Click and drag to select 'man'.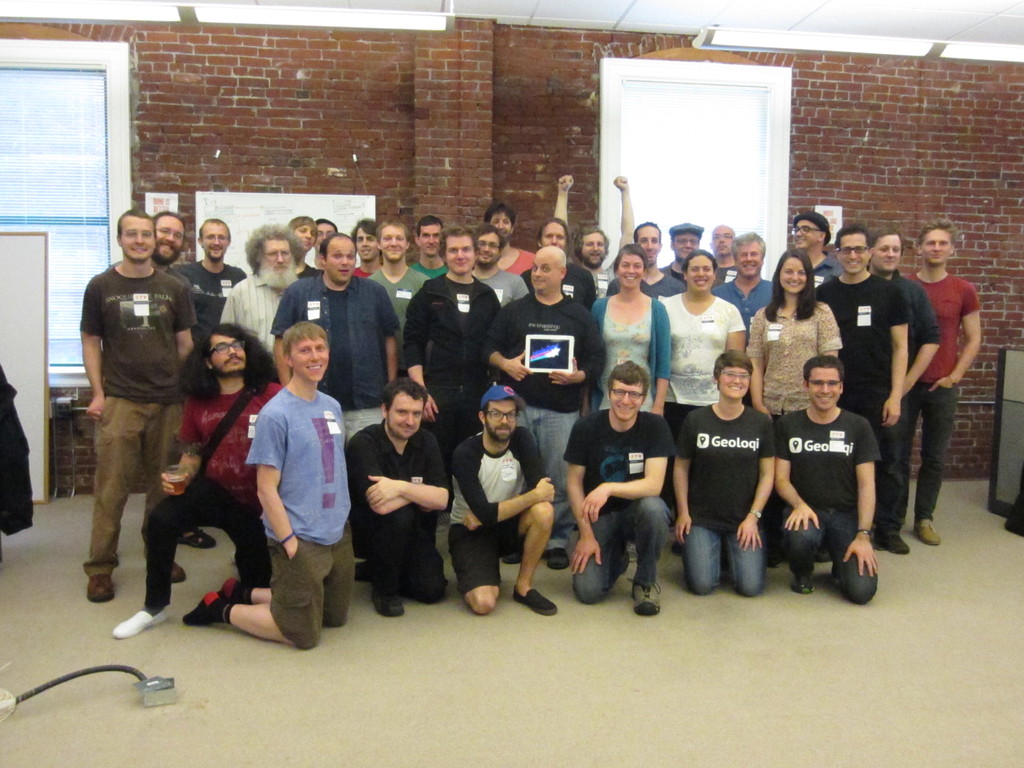
Selection: <region>819, 221, 908, 553</region>.
